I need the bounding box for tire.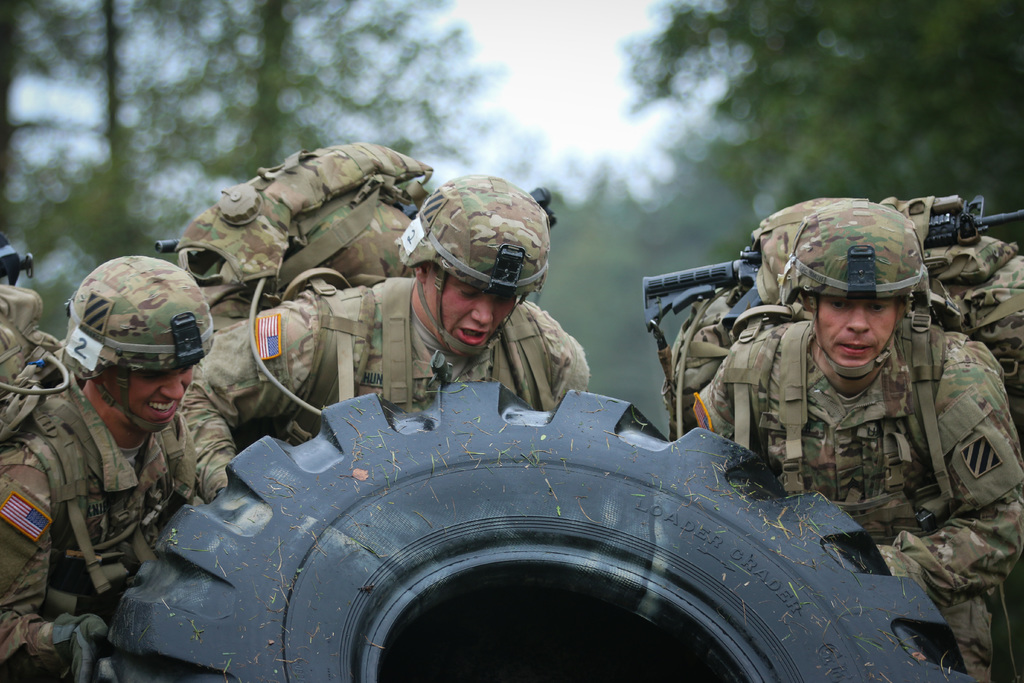
Here it is: [136, 386, 931, 677].
